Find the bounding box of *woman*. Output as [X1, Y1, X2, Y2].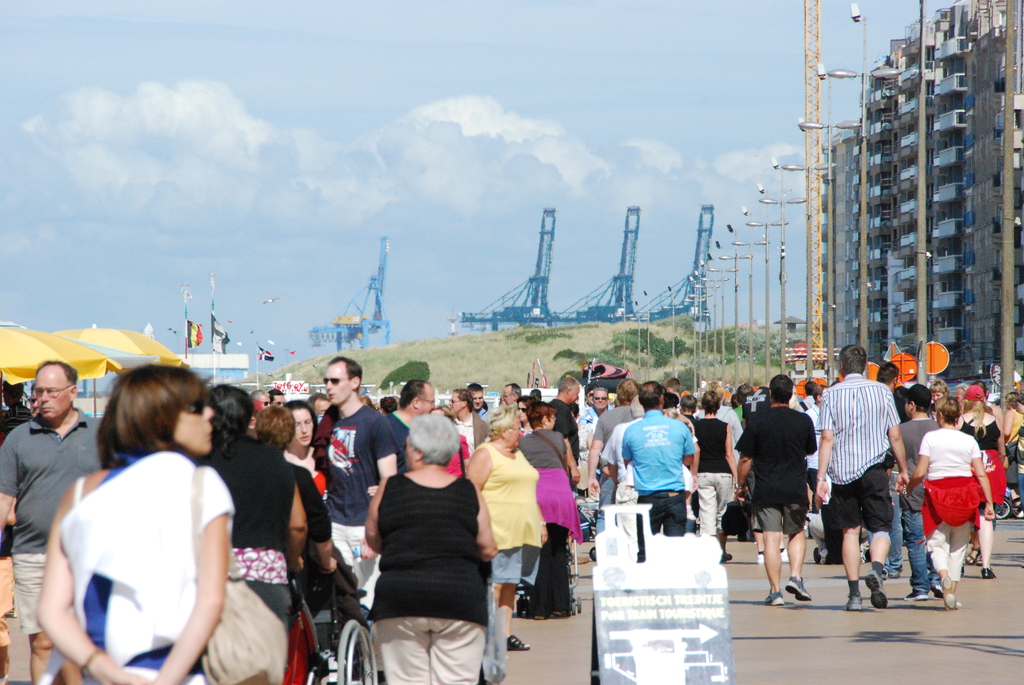
[36, 359, 236, 684].
